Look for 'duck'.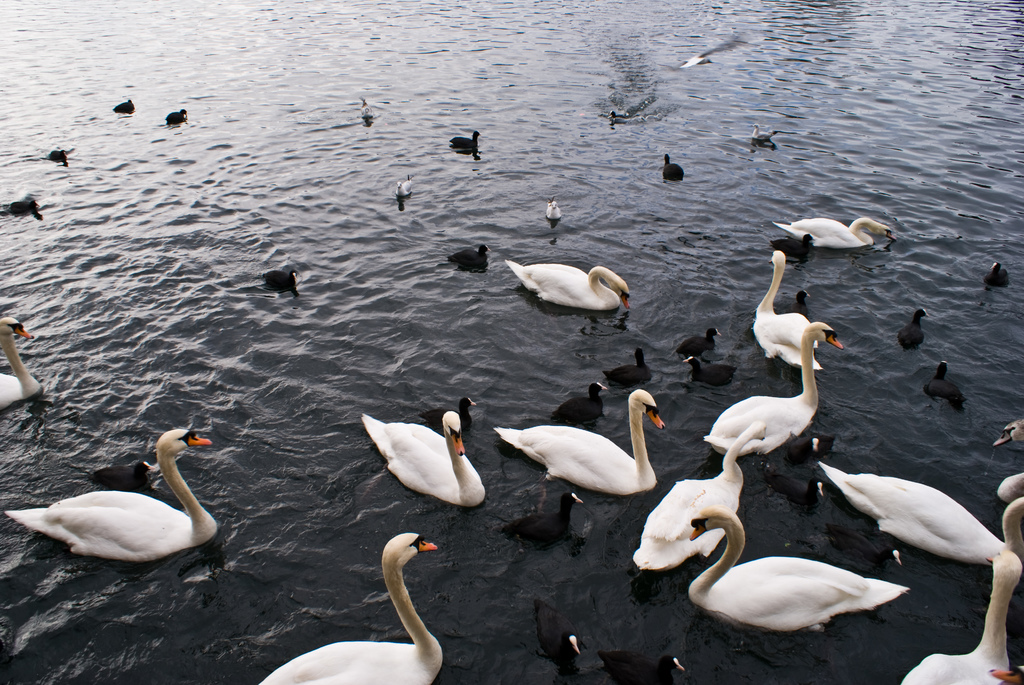
Found: 252:260:294:293.
